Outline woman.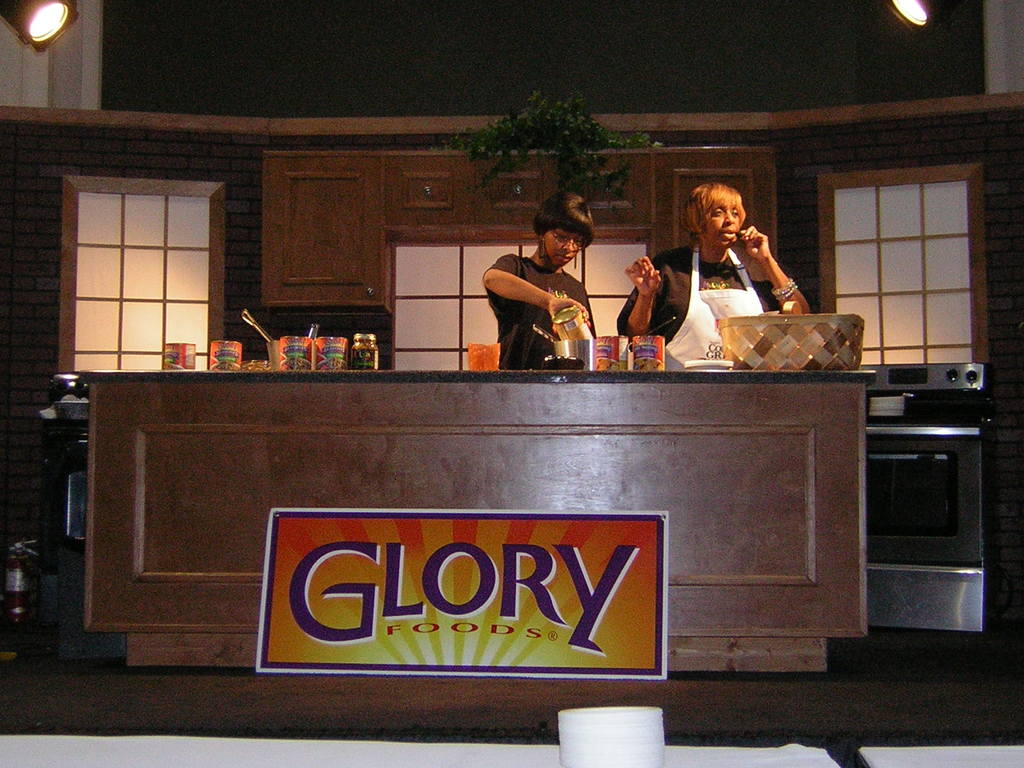
Outline: crop(481, 195, 597, 363).
